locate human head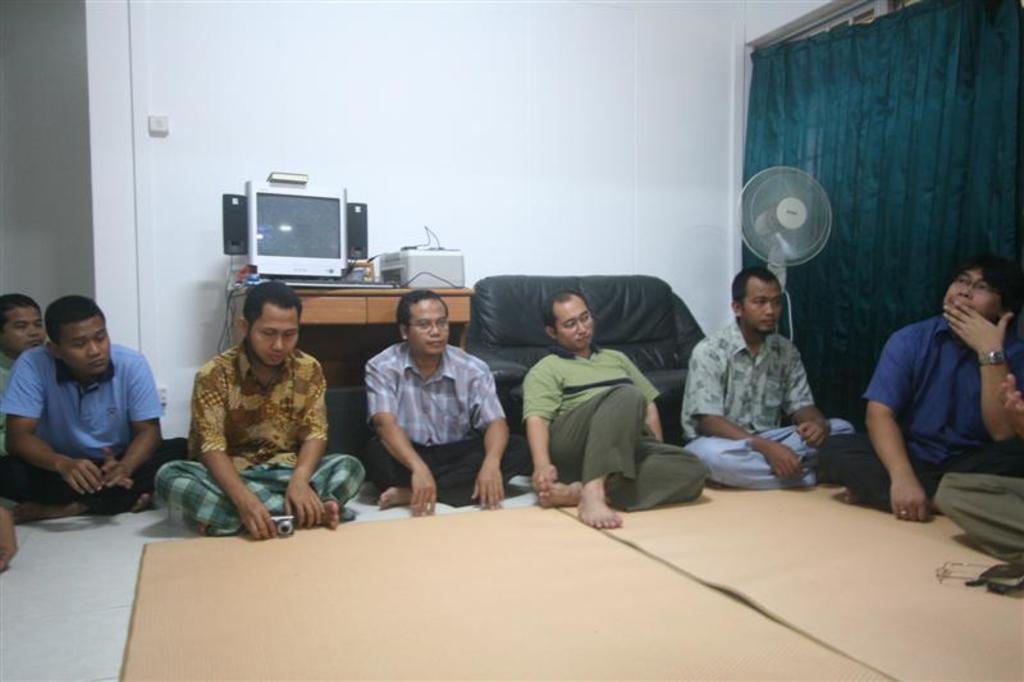
bbox=[943, 257, 1023, 326]
